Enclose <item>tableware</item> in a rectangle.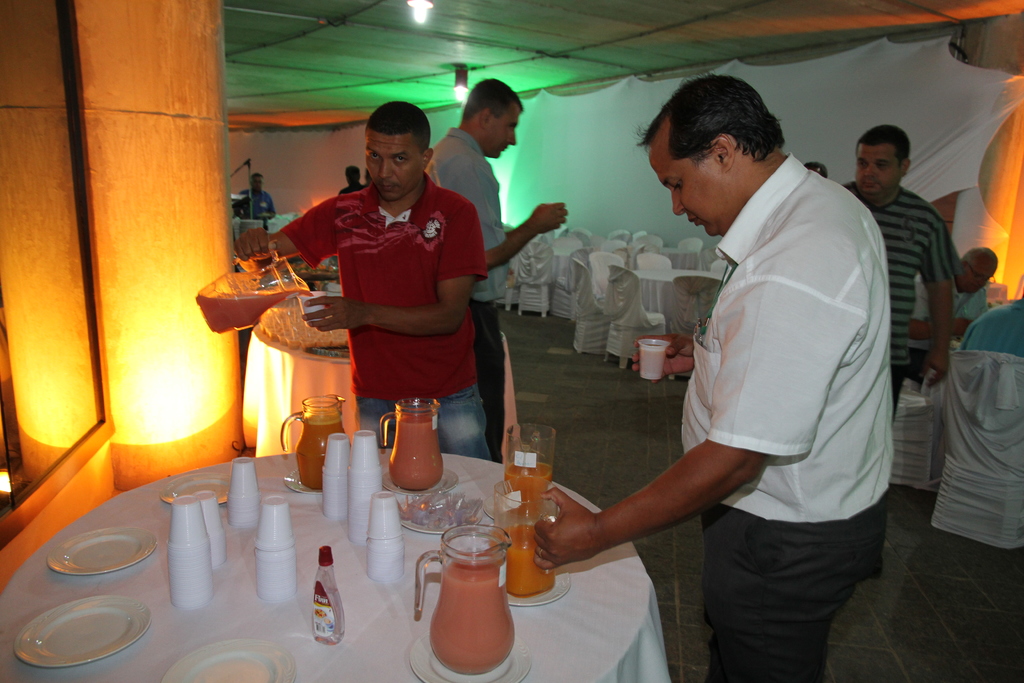
(194, 243, 315, 338).
